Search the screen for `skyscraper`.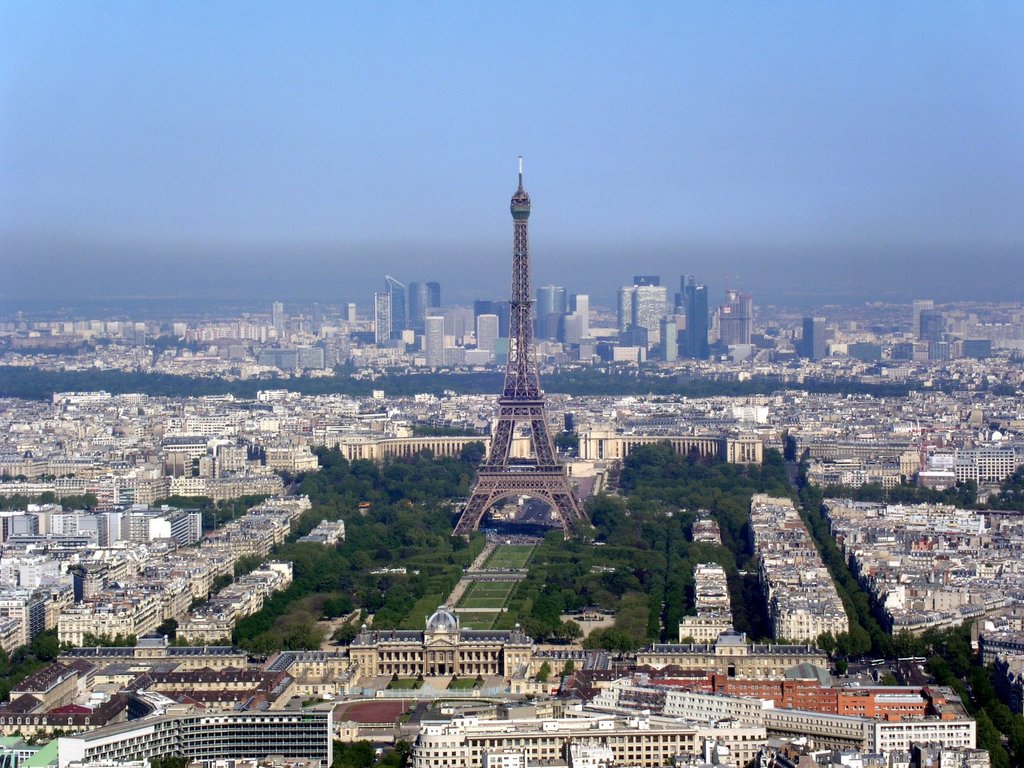
Found at select_region(376, 291, 390, 345).
